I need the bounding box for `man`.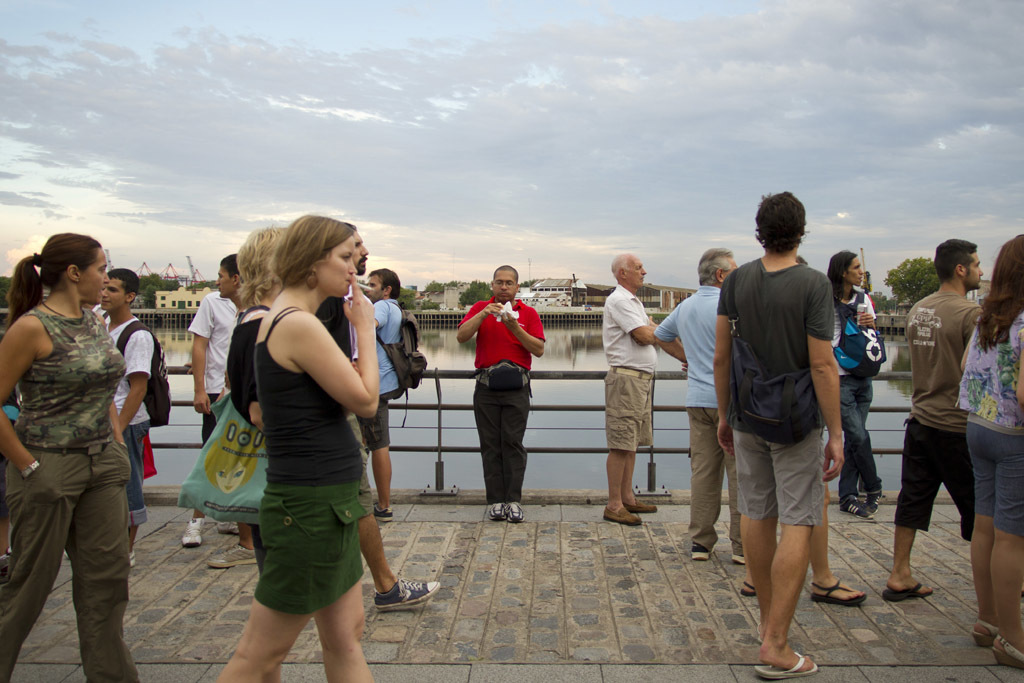
Here it is: crop(886, 229, 1007, 634).
